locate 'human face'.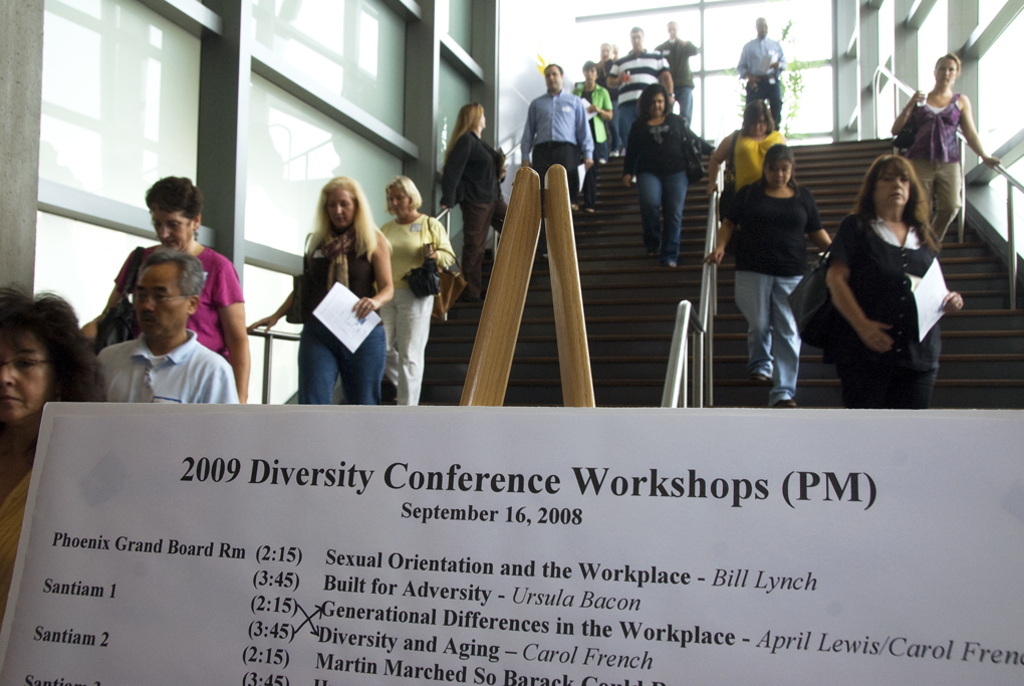
Bounding box: [left=756, top=19, right=764, bottom=36].
